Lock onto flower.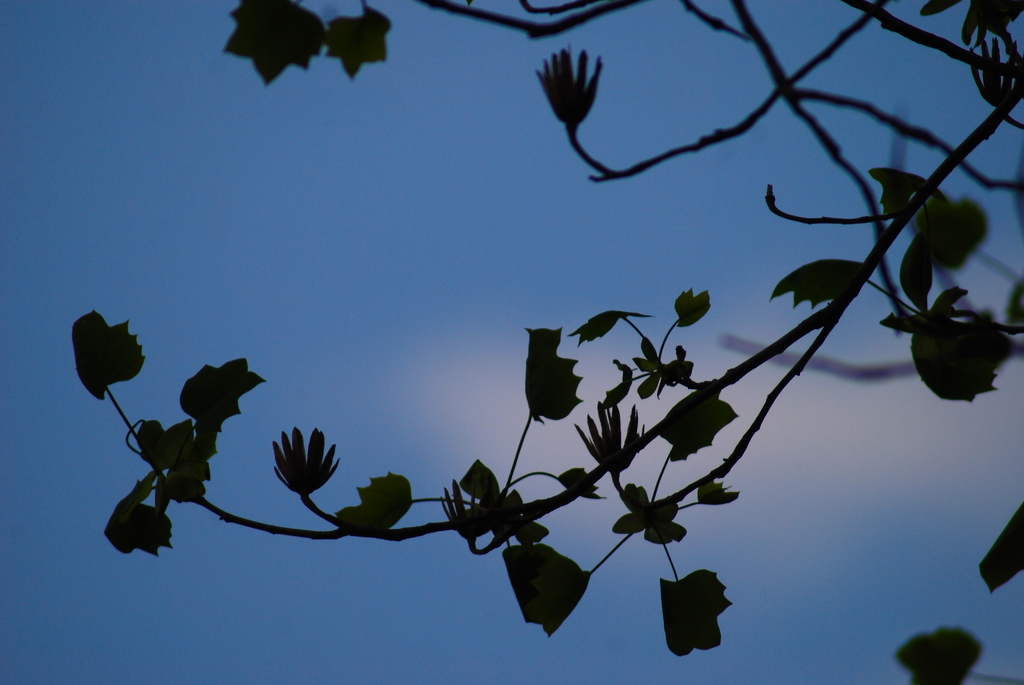
Locked: [left=529, top=43, right=604, bottom=132].
